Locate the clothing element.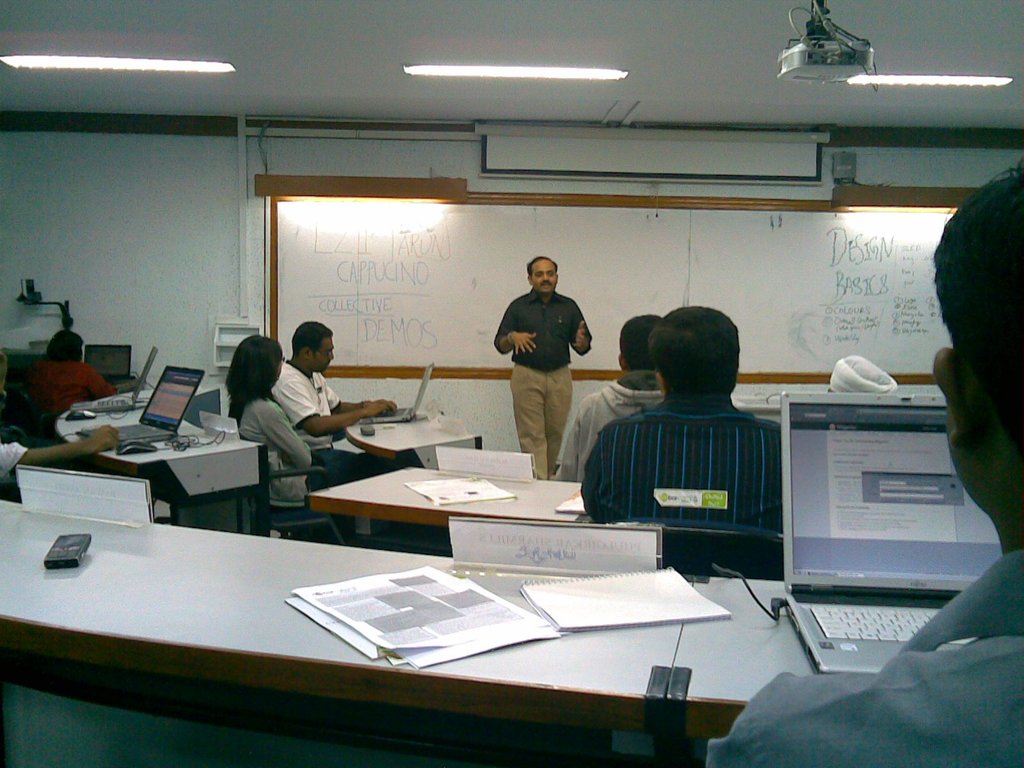
Element bbox: [left=707, top=545, right=1023, bottom=767].
